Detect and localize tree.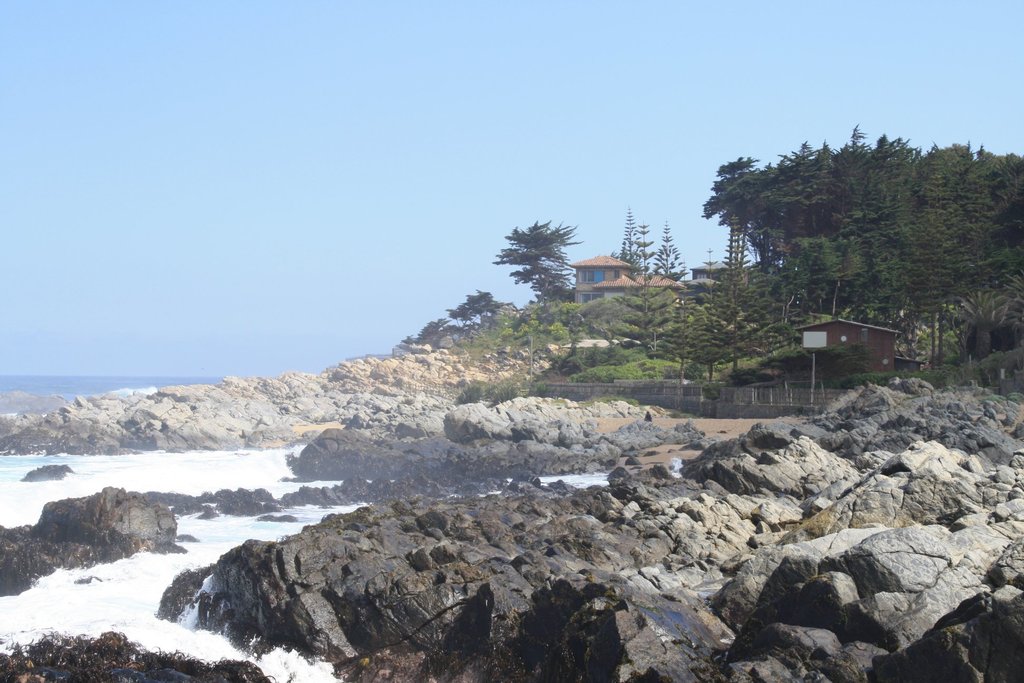
Localized at region(497, 217, 585, 302).
